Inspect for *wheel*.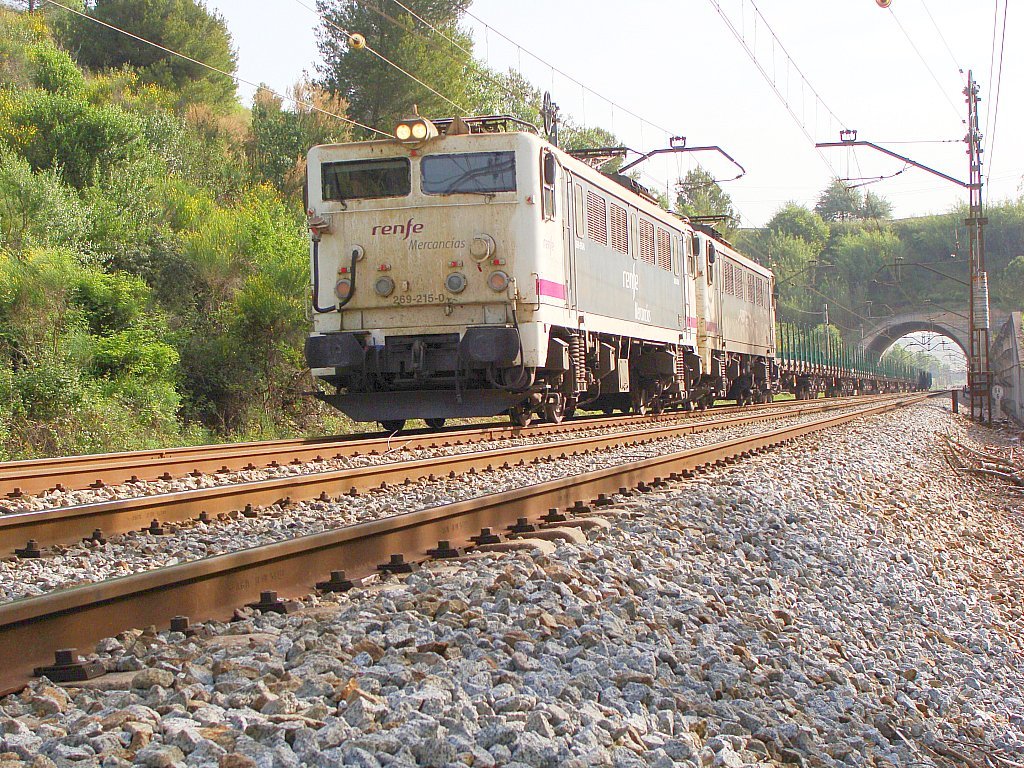
Inspection: Rect(748, 392, 757, 406).
